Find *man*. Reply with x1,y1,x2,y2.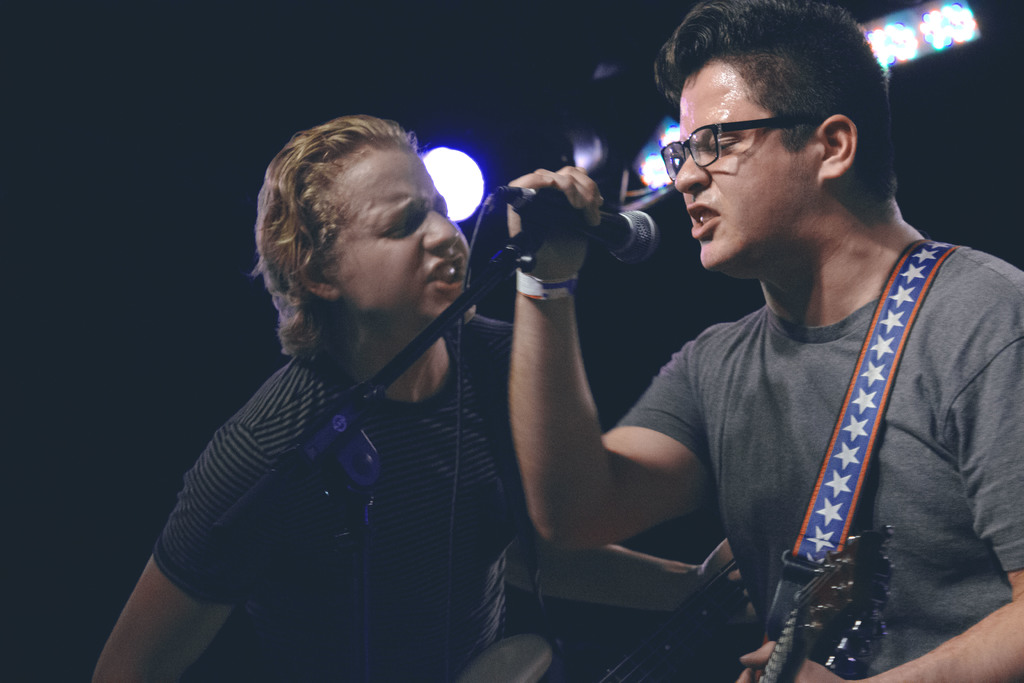
509,0,1023,682.
